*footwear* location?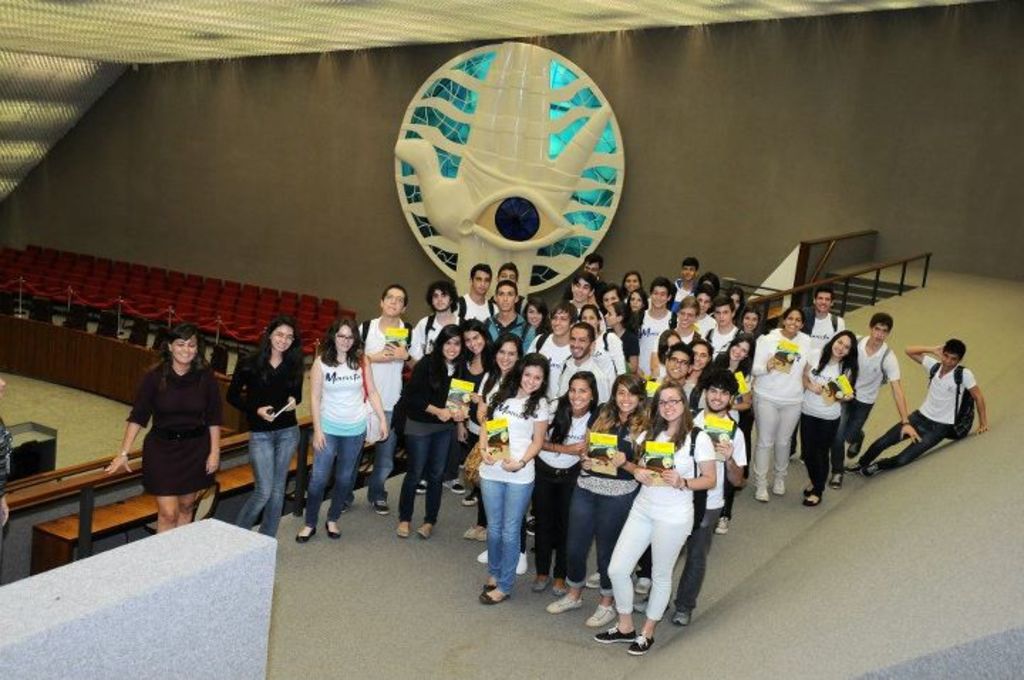
[394,518,412,536]
